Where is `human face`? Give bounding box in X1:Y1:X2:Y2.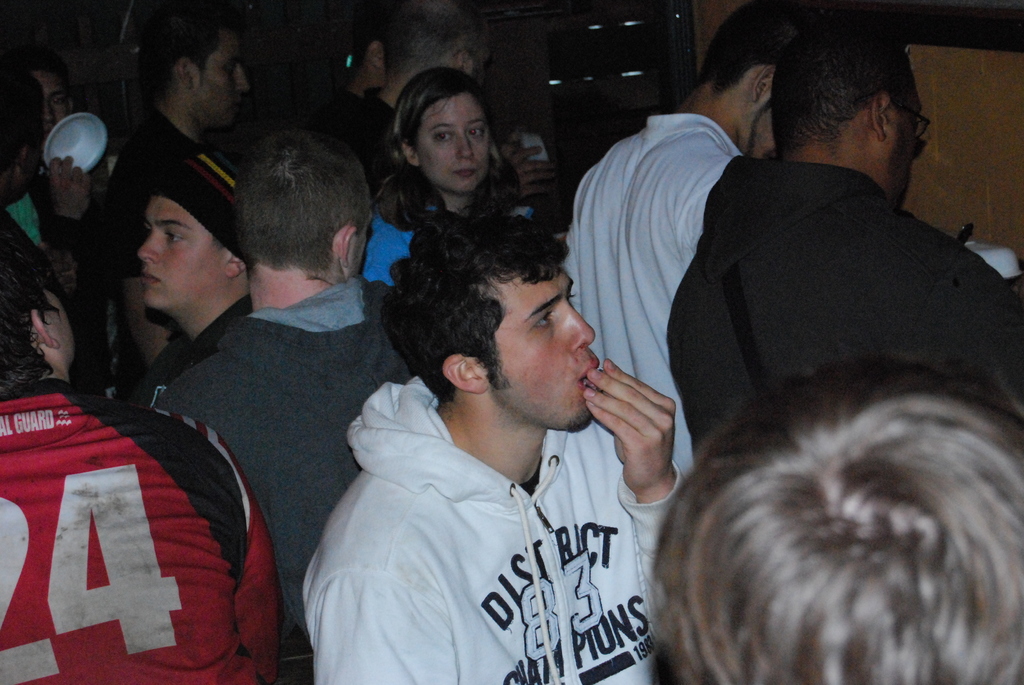
886:85:922:205.
